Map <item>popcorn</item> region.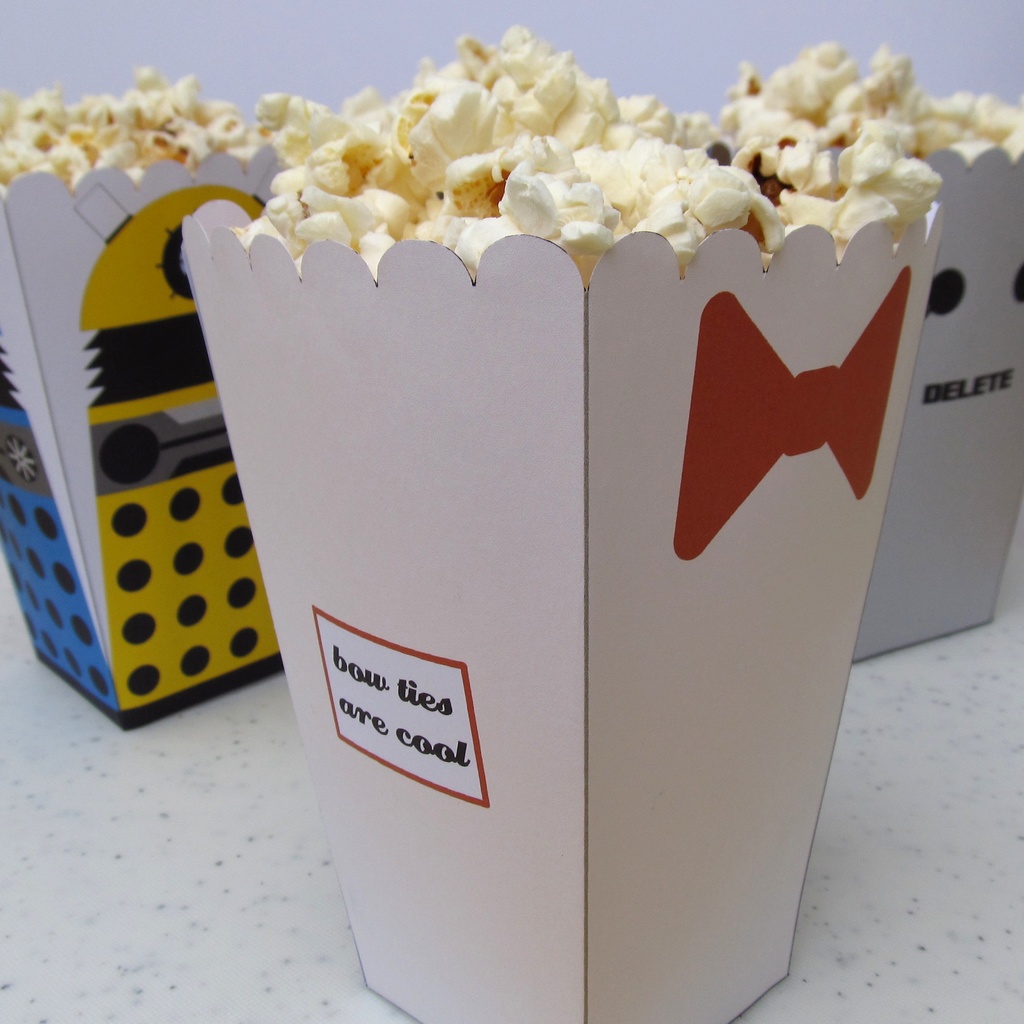
Mapped to x1=716 y1=46 x2=1023 y2=160.
